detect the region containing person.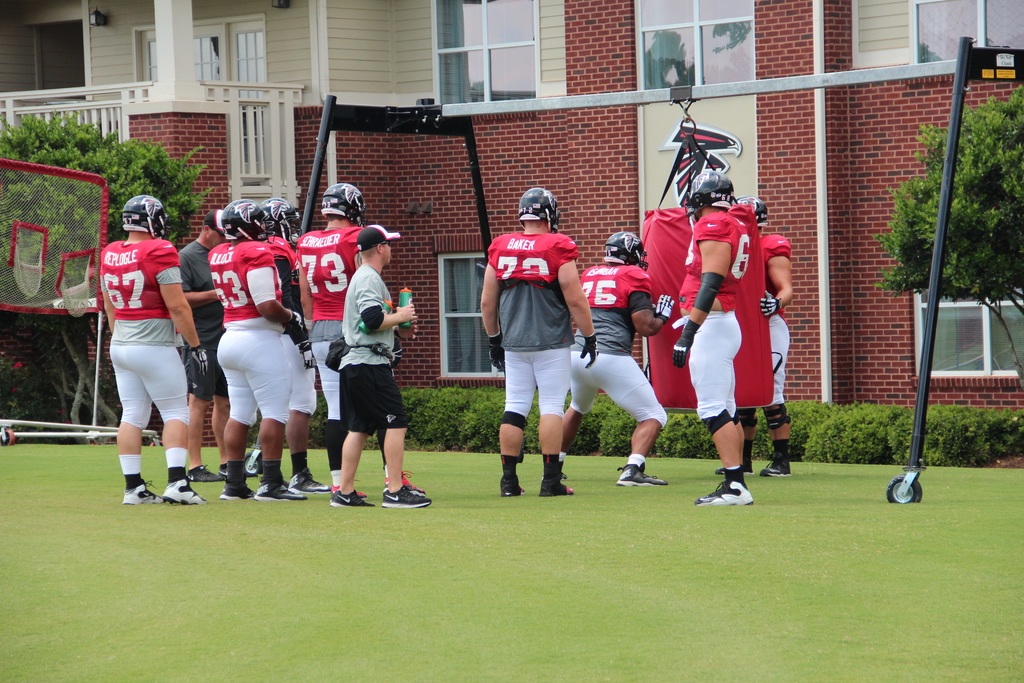
463,185,605,497.
